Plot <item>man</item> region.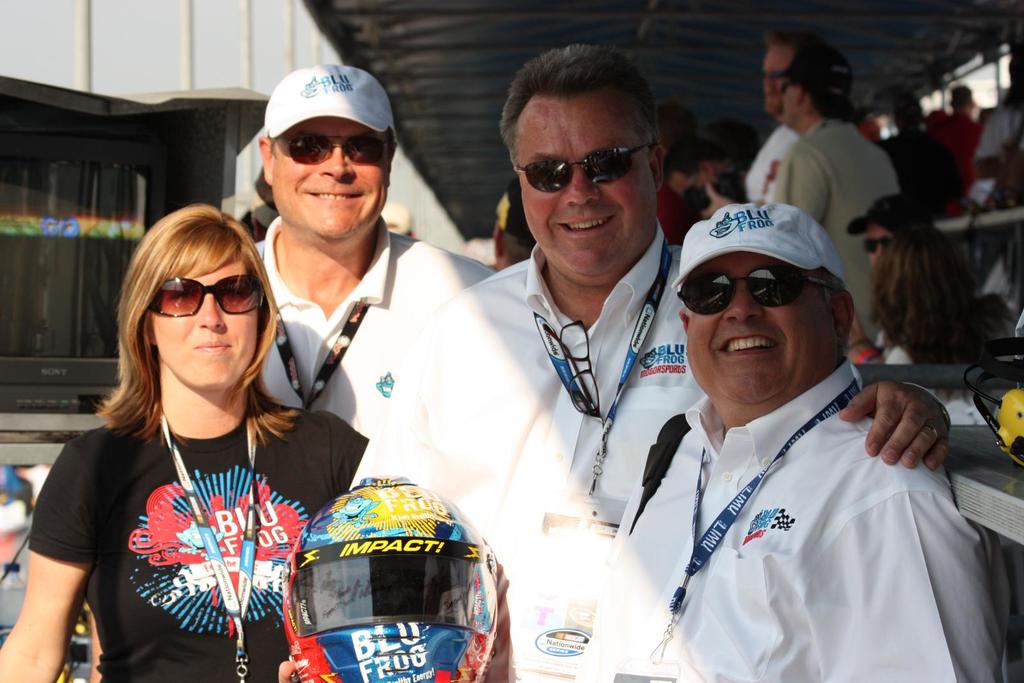
Plotted at locate(735, 33, 802, 212).
